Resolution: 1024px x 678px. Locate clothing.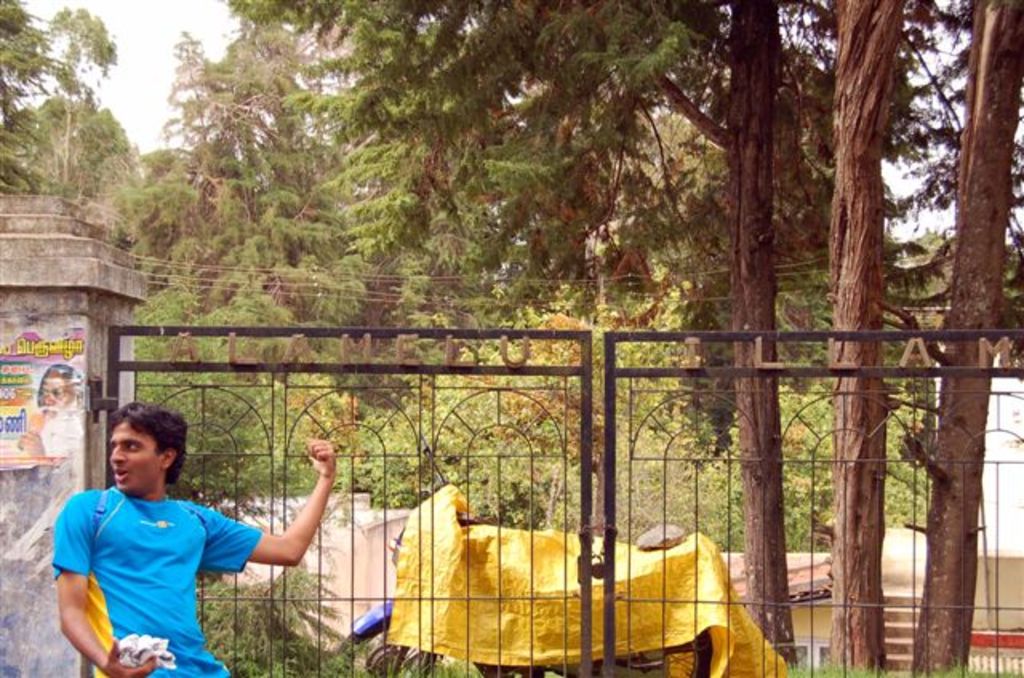
x1=45 y1=470 x2=246 y2=660.
